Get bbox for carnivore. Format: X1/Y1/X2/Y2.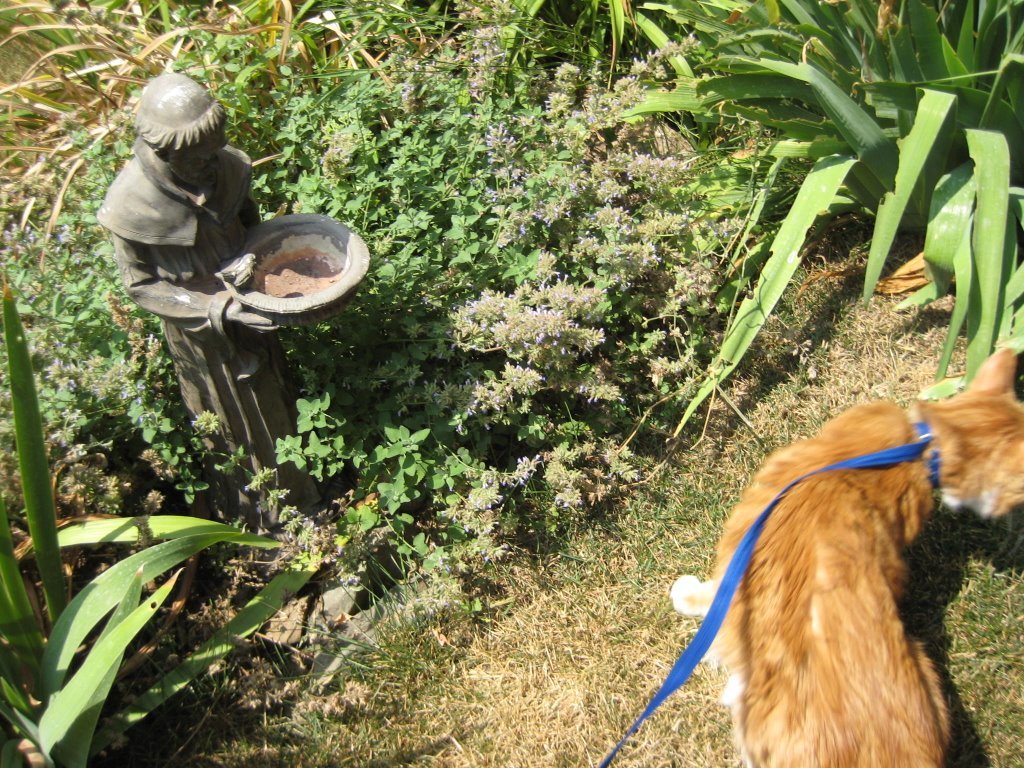
653/379/1022/767.
